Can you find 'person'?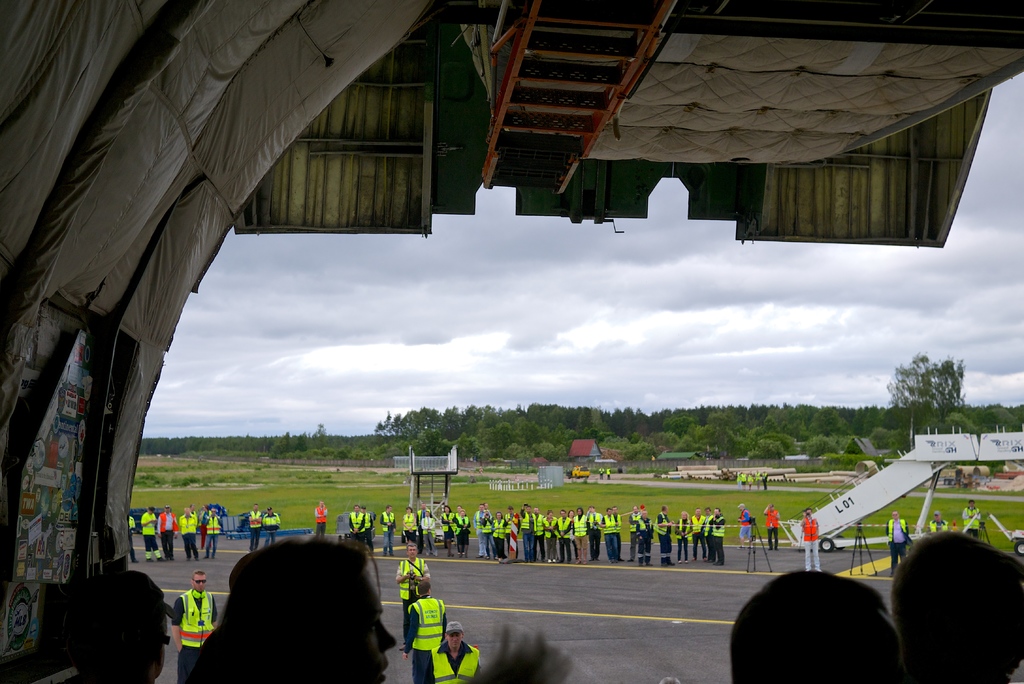
Yes, bounding box: 420, 509, 438, 556.
